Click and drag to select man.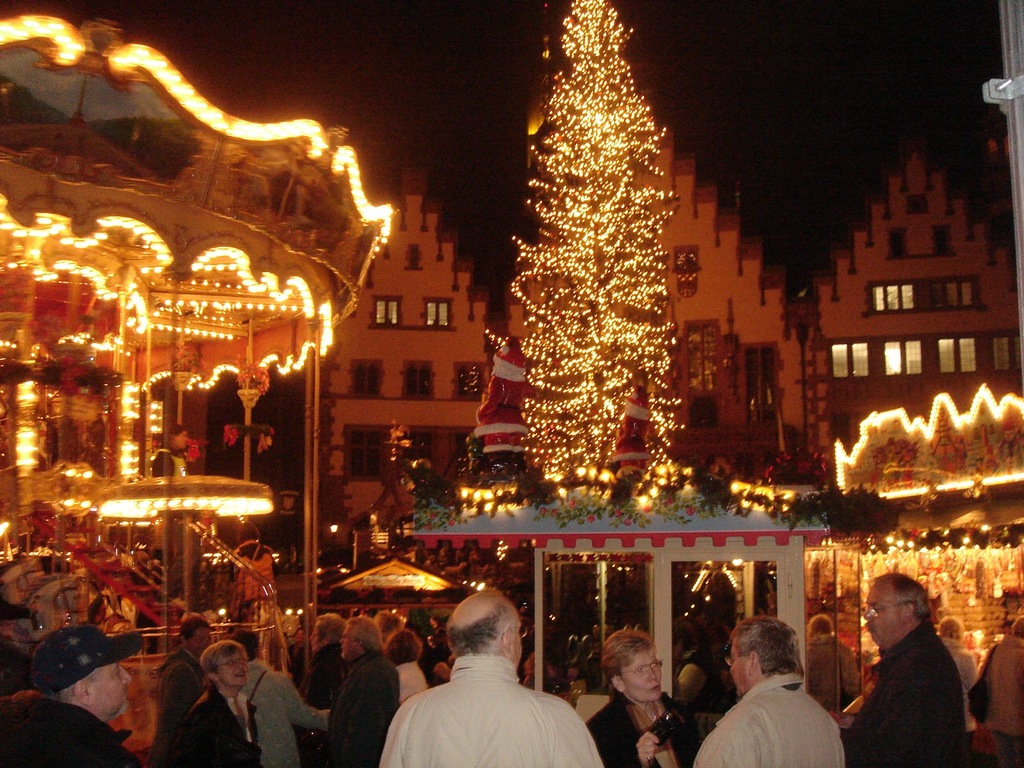
Selection: l=327, t=617, r=401, b=767.
